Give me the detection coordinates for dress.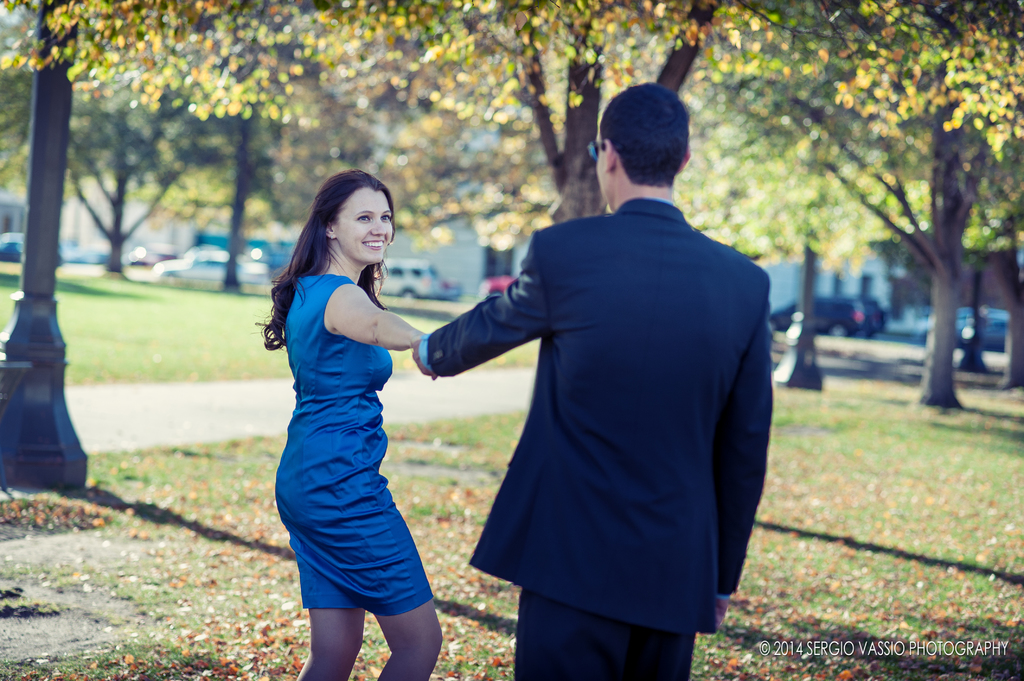
left=273, top=277, right=435, bottom=618.
